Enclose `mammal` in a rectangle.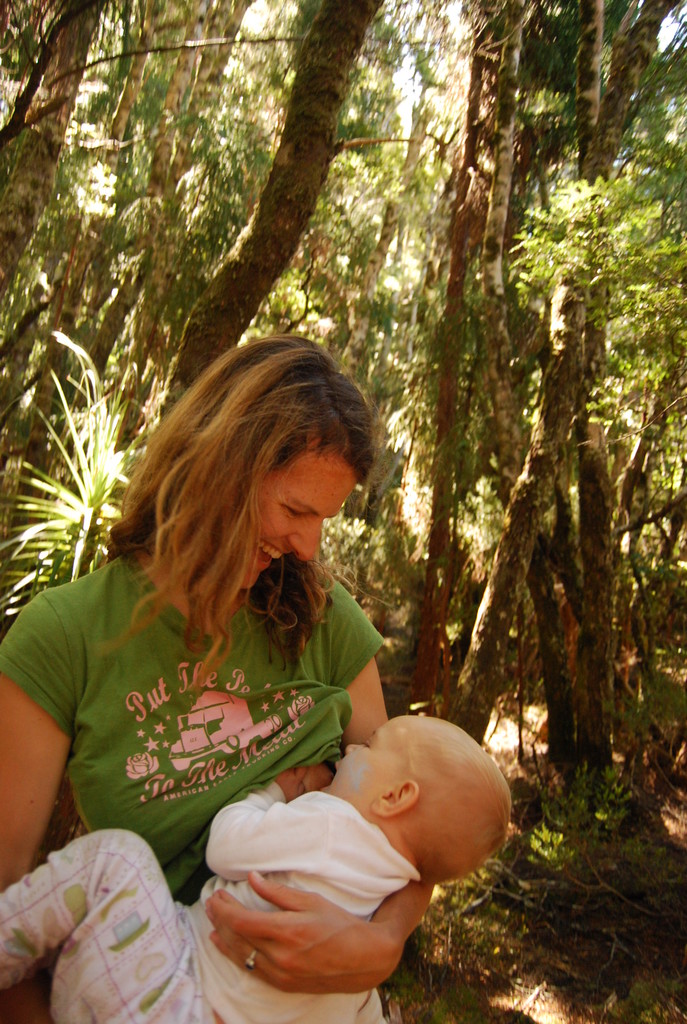
13 312 473 898.
